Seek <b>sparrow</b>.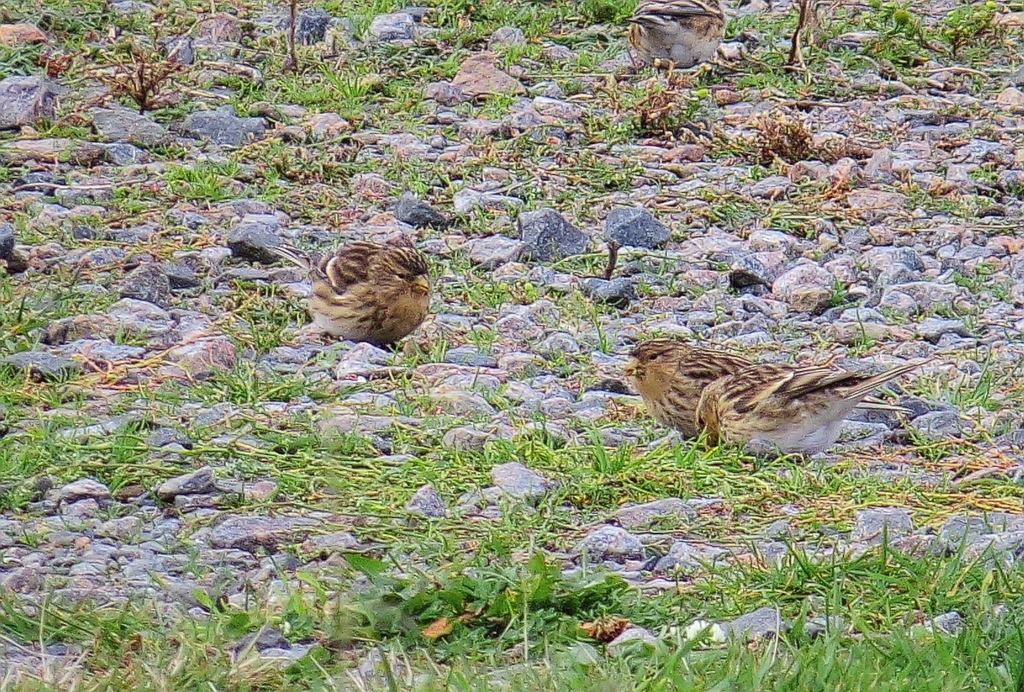
(left=694, top=356, right=934, bottom=456).
